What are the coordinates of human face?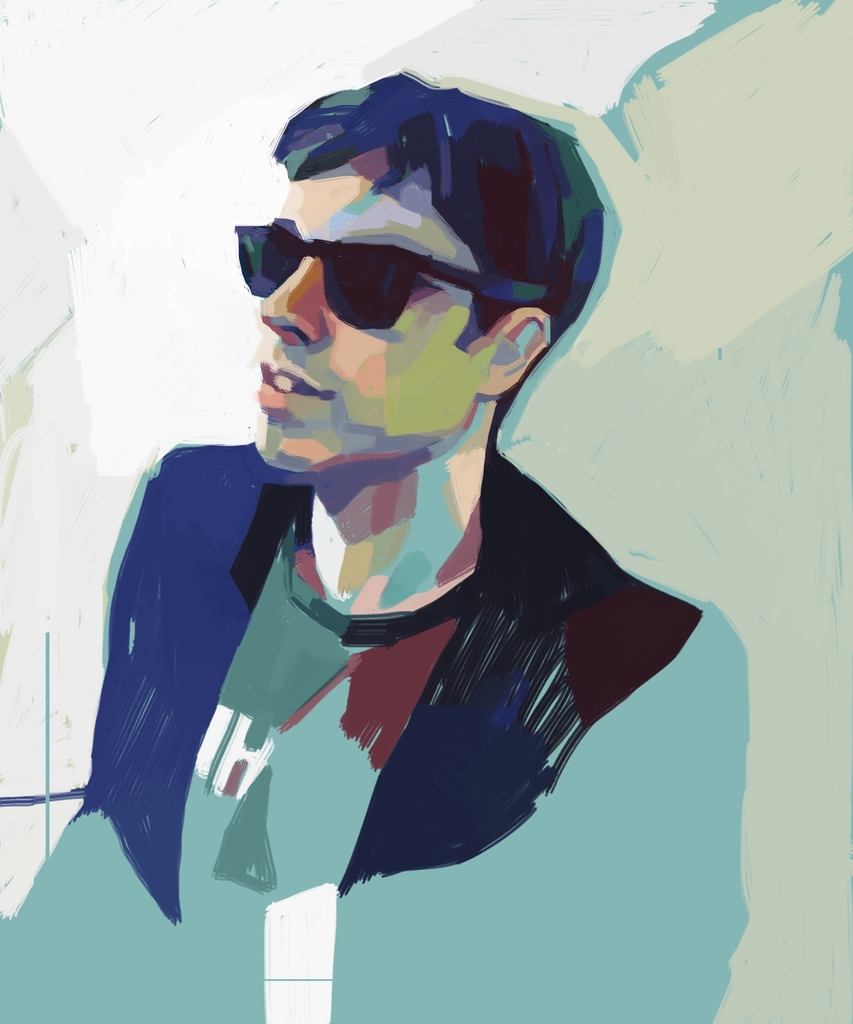
254,169,483,479.
